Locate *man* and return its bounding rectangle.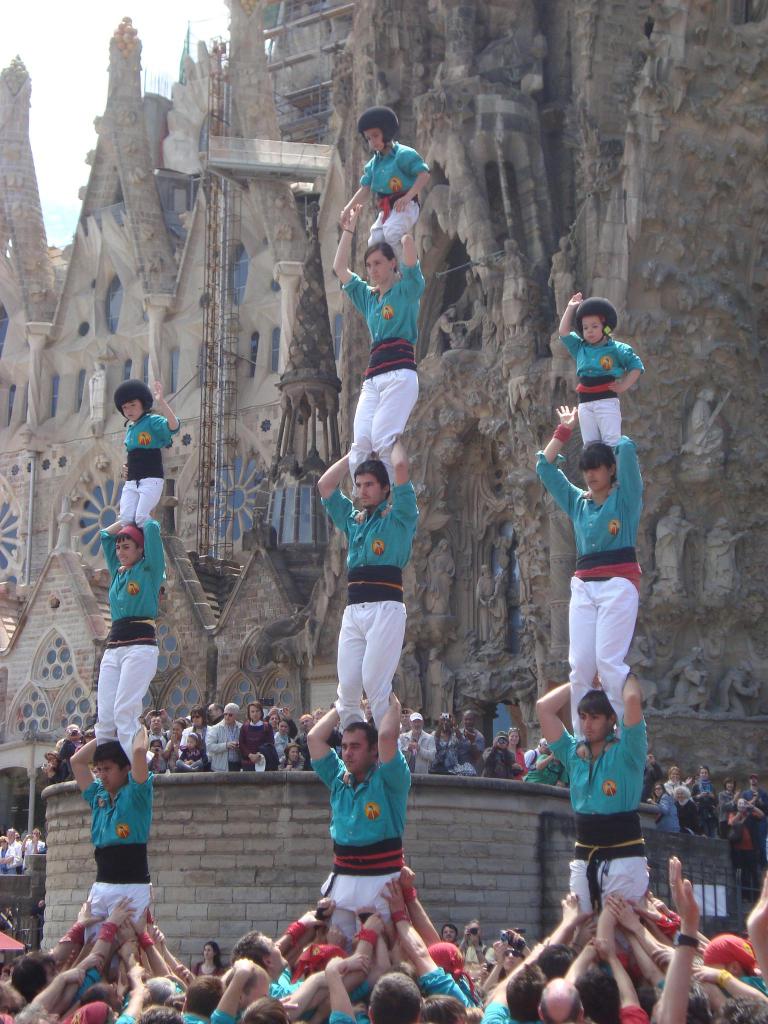
[x1=333, y1=93, x2=431, y2=245].
